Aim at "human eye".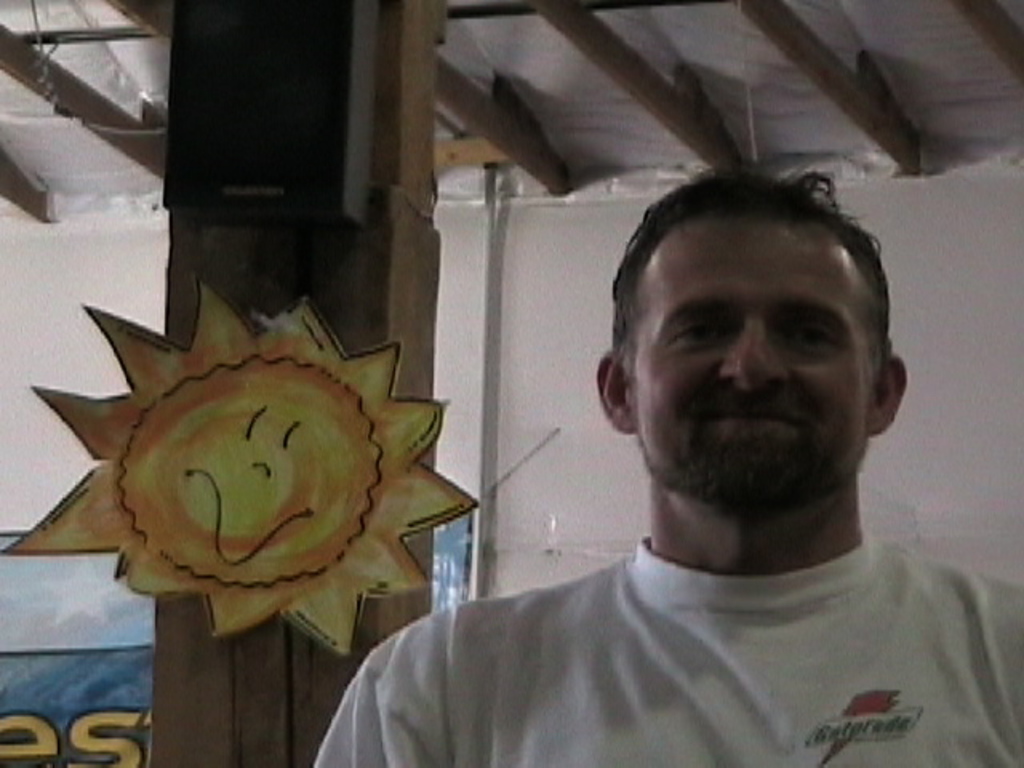
Aimed at 784:317:842:354.
